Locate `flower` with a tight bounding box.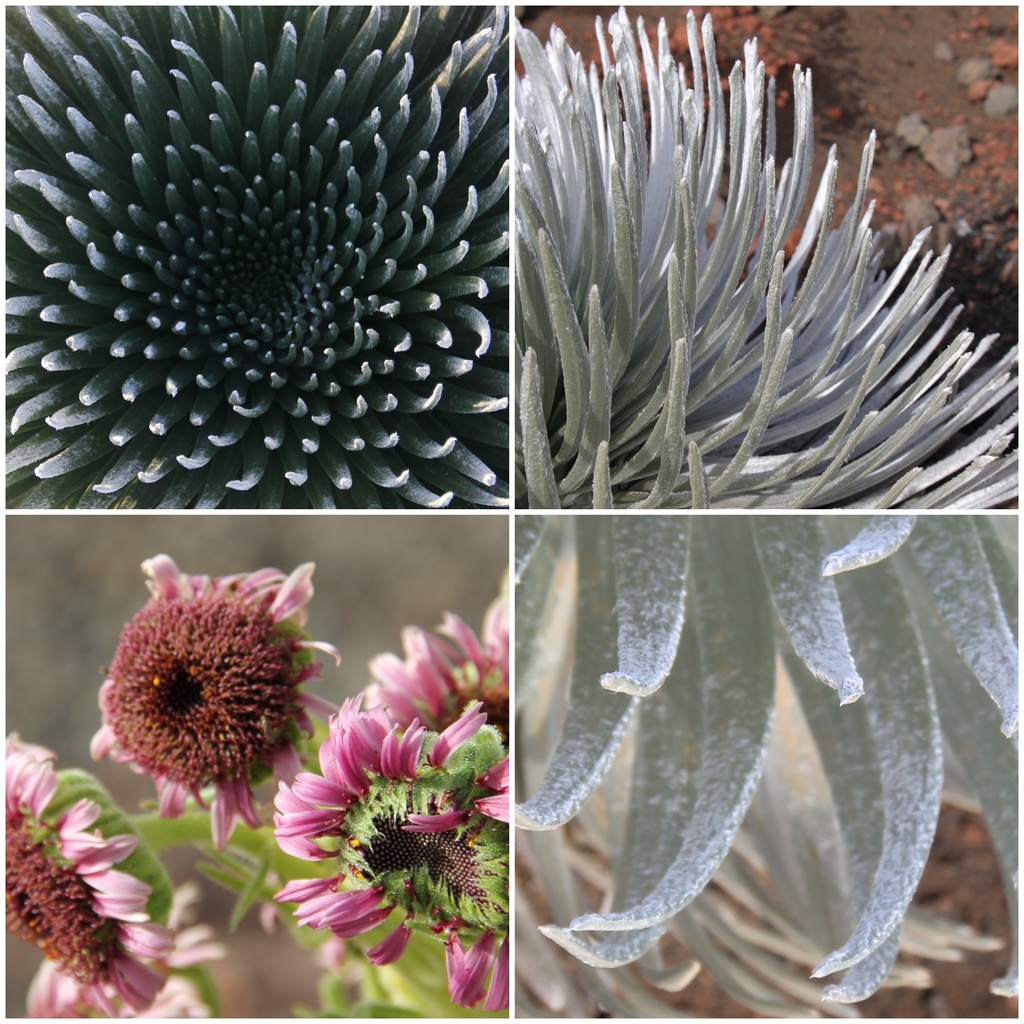
bbox=(0, 0, 514, 508).
